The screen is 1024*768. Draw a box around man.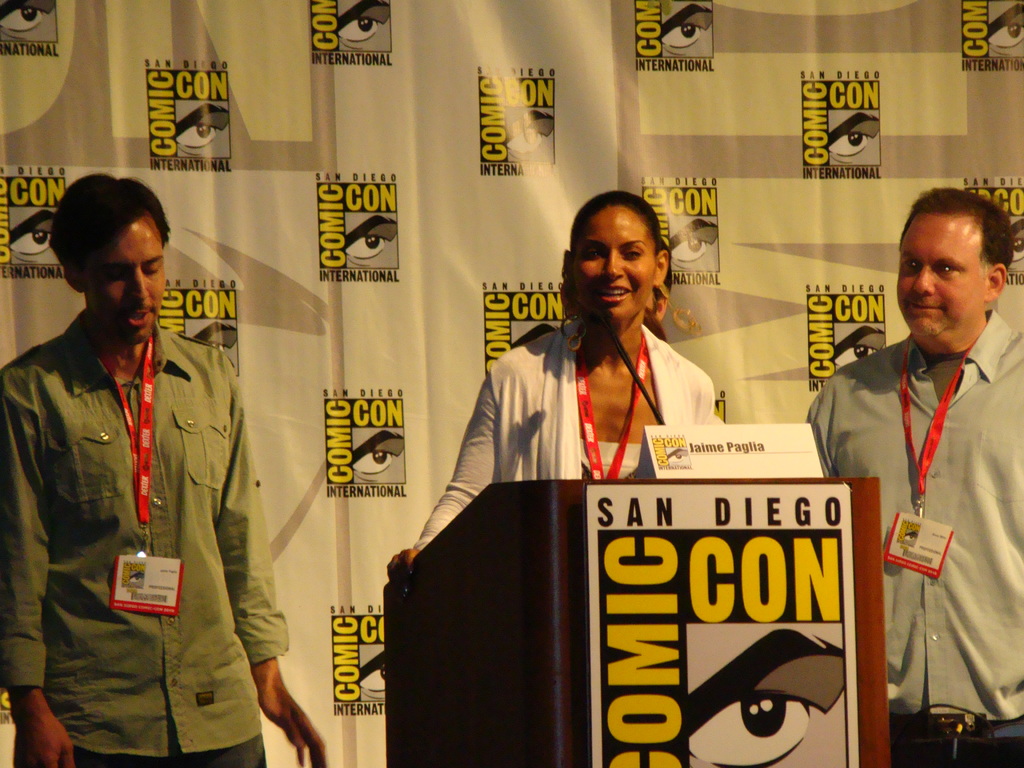
bbox=(0, 168, 329, 767).
